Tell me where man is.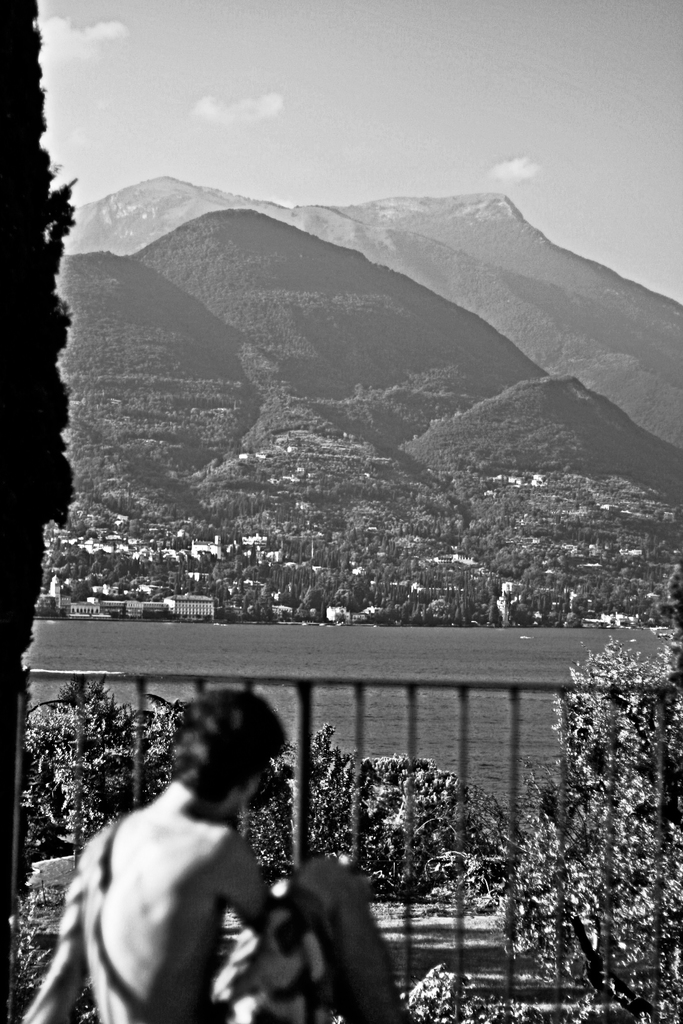
man is at box(49, 693, 343, 1023).
